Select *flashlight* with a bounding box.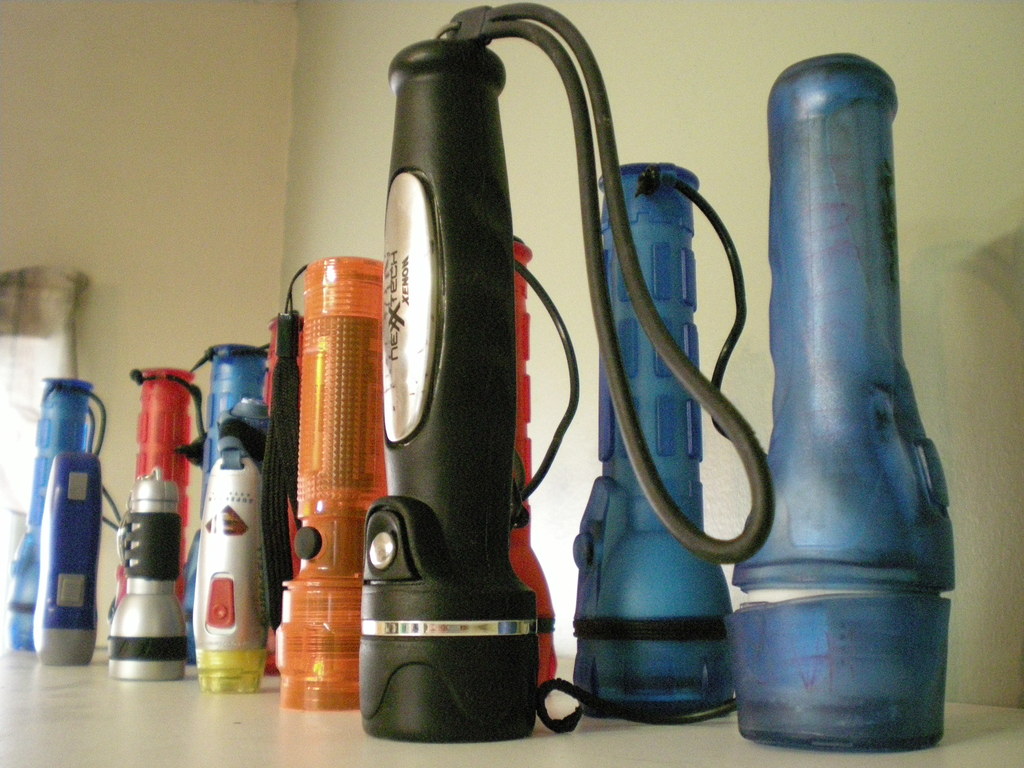
[left=262, top=303, right=302, bottom=652].
